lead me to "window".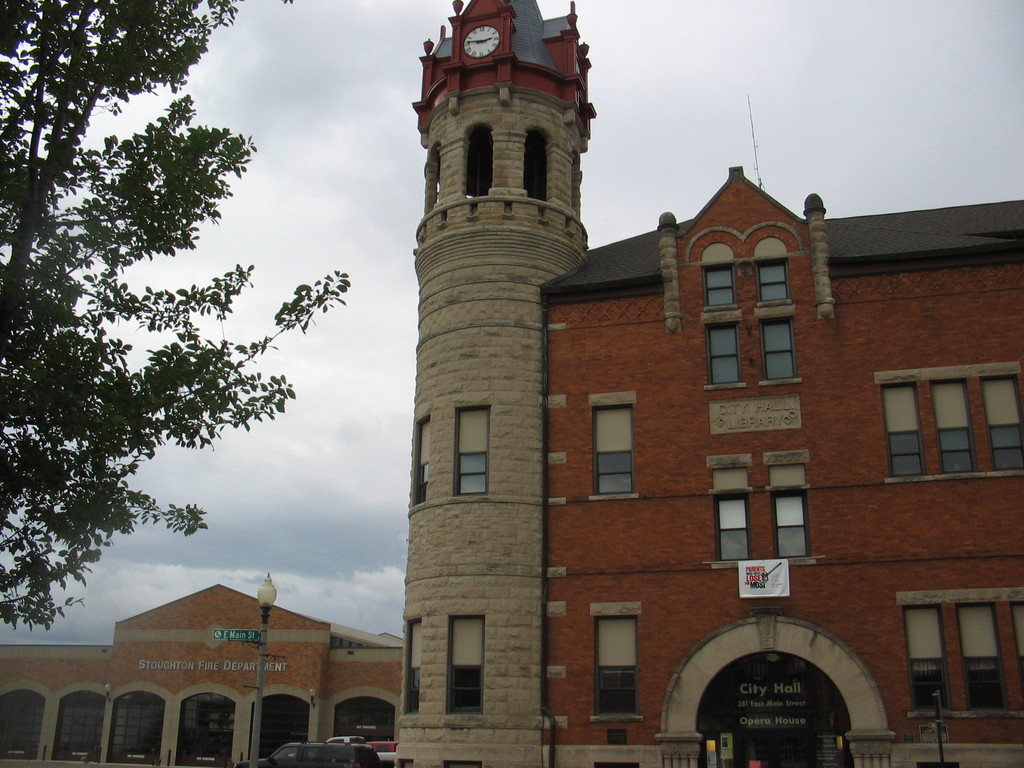
Lead to box=[769, 490, 810, 556].
